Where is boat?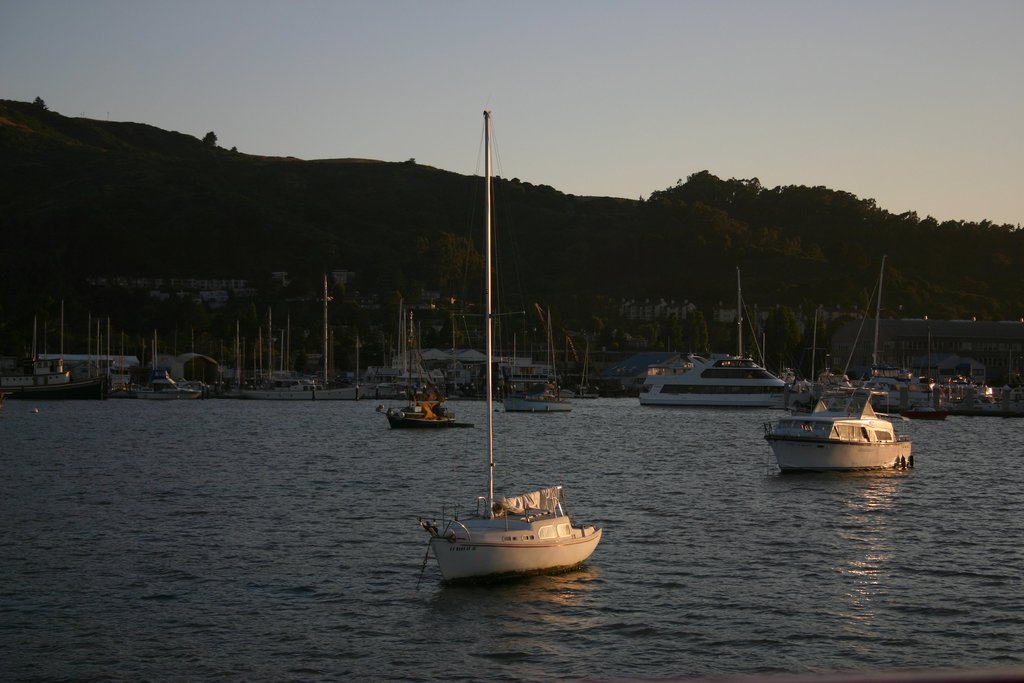
x1=859 y1=368 x2=1023 y2=441.
